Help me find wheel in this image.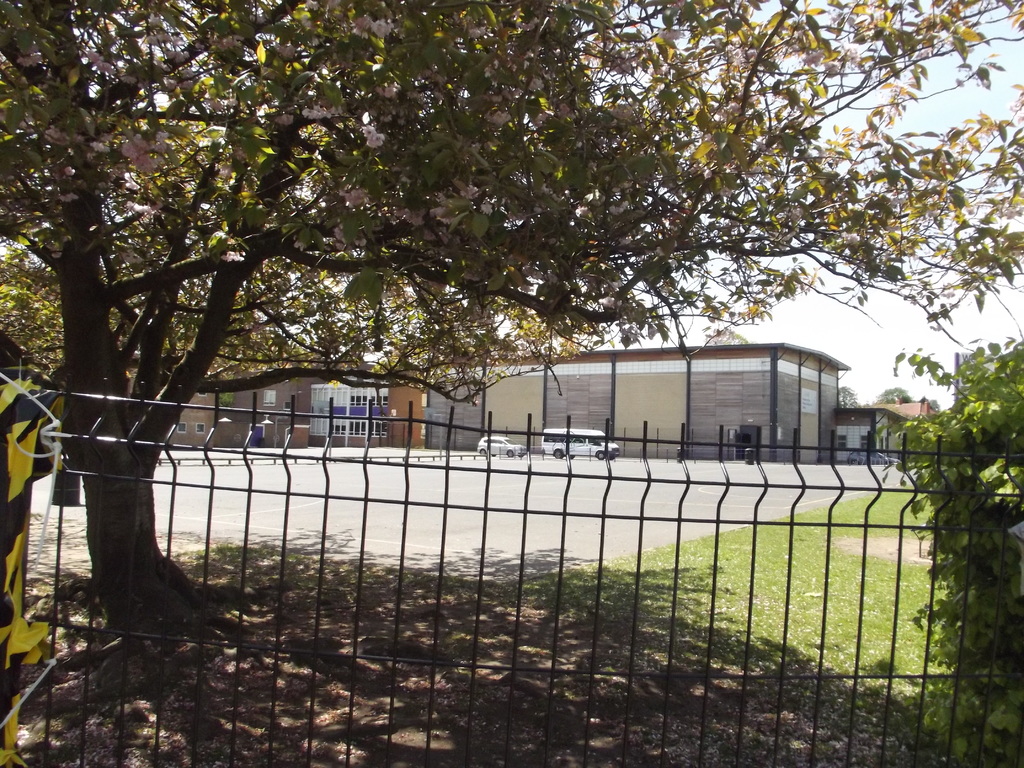
Found it: <bbox>596, 451, 604, 458</bbox>.
